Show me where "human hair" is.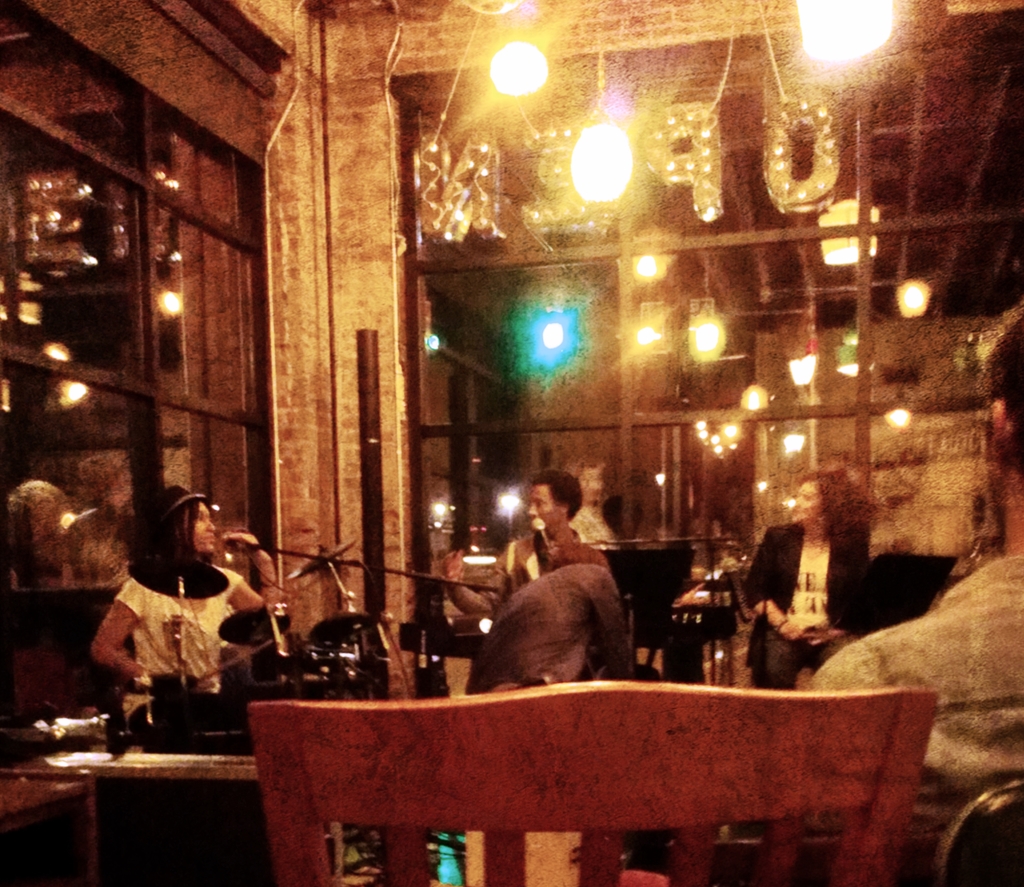
"human hair" is at 792, 467, 867, 538.
